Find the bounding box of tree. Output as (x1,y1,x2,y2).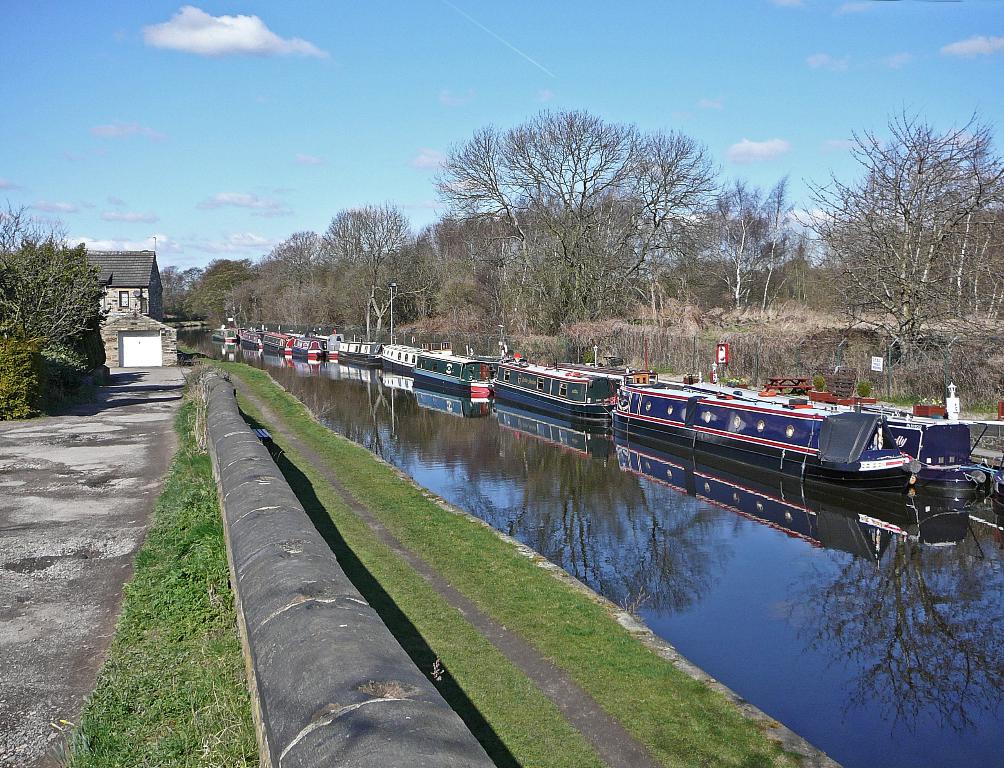
(430,103,729,325).
